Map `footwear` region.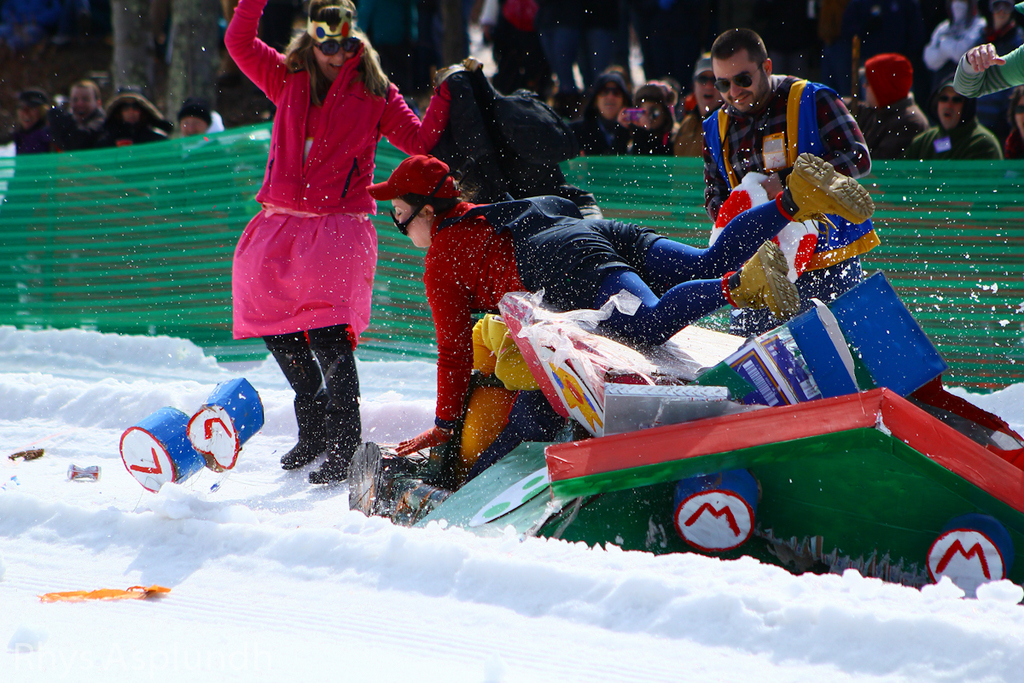
Mapped to x1=778, y1=161, x2=869, y2=230.
